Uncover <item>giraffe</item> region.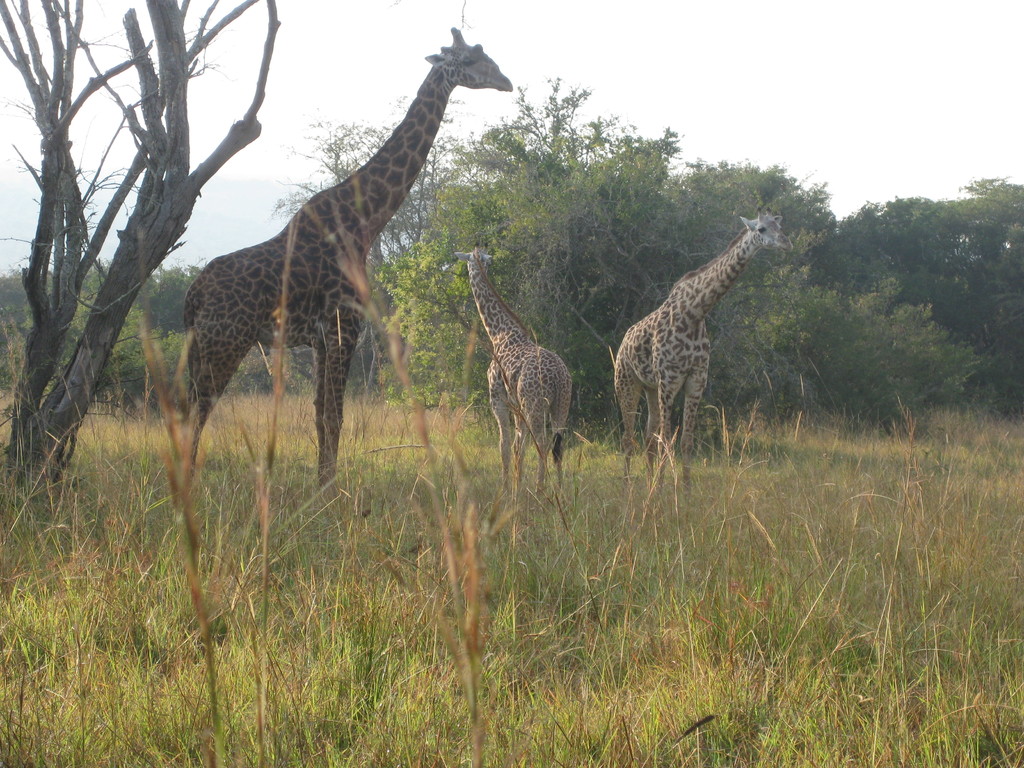
Uncovered: BBox(451, 244, 581, 495).
